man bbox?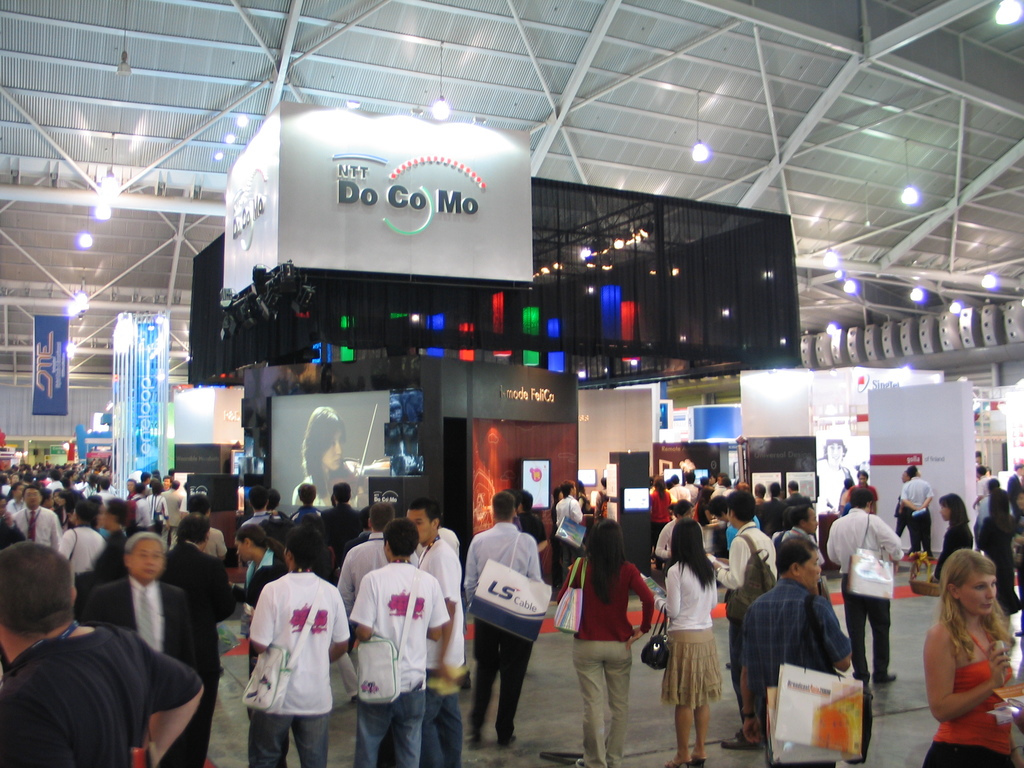
BBox(969, 461, 996, 554)
